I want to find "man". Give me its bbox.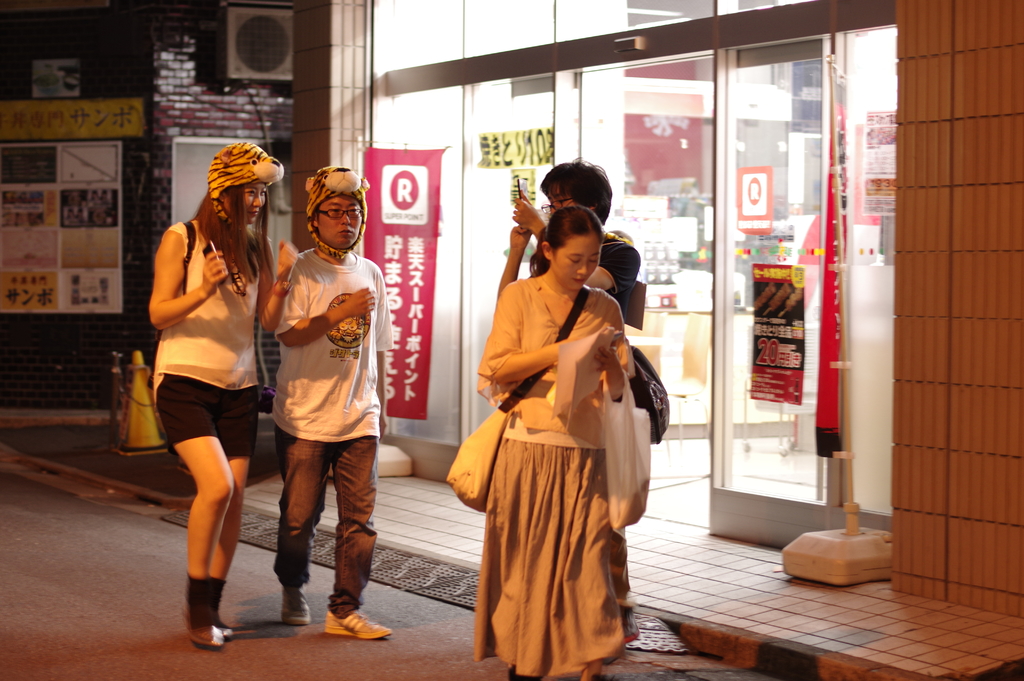
Rect(493, 161, 643, 316).
